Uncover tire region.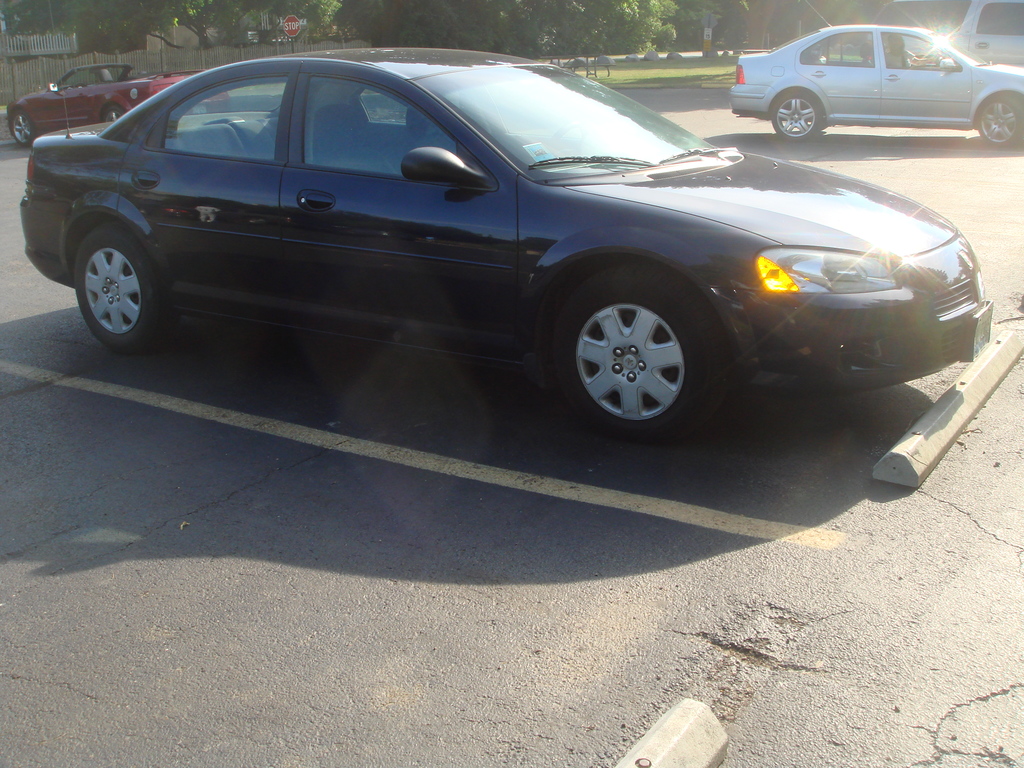
Uncovered: 971 94 1023 145.
